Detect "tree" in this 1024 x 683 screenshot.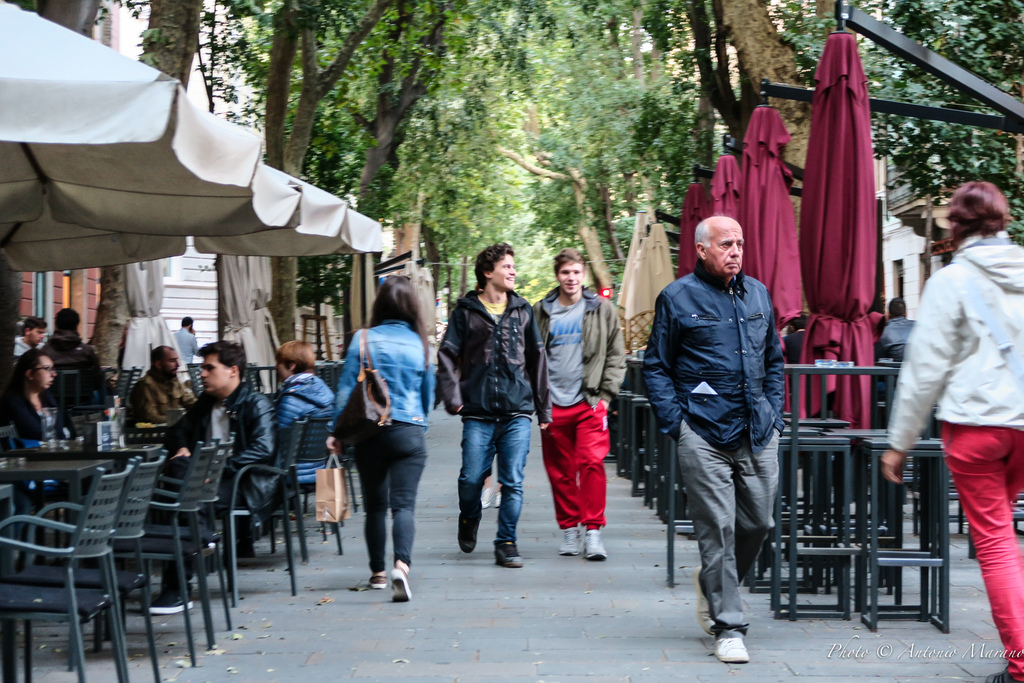
Detection: bbox(814, 0, 1023, 251).
